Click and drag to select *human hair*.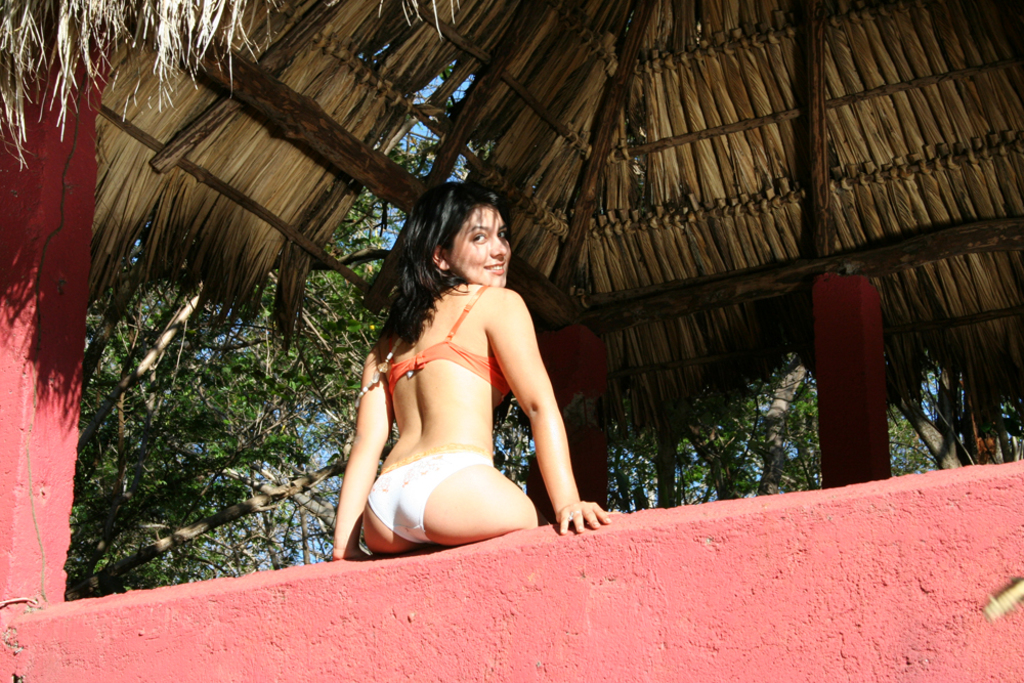
Selection: bbox(391, 193, 524, 331).
